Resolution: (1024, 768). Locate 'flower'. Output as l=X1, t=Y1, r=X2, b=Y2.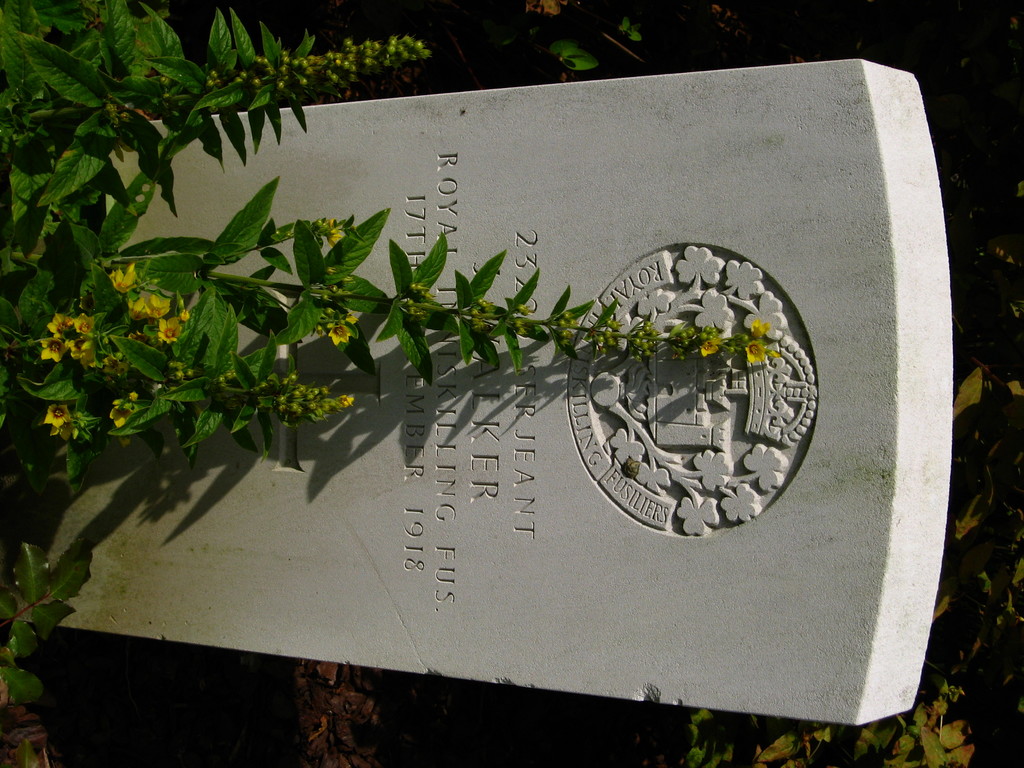
l=40, t=401, r=76, b=433.
